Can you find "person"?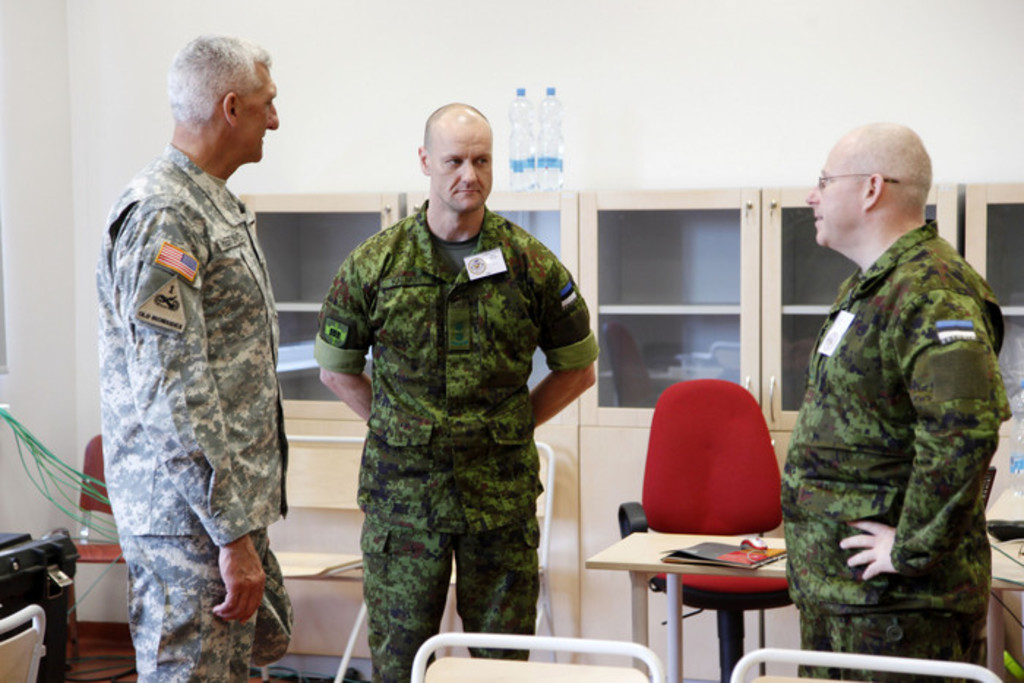
Yes, bounding box: region(313, 104, 603, 682).
